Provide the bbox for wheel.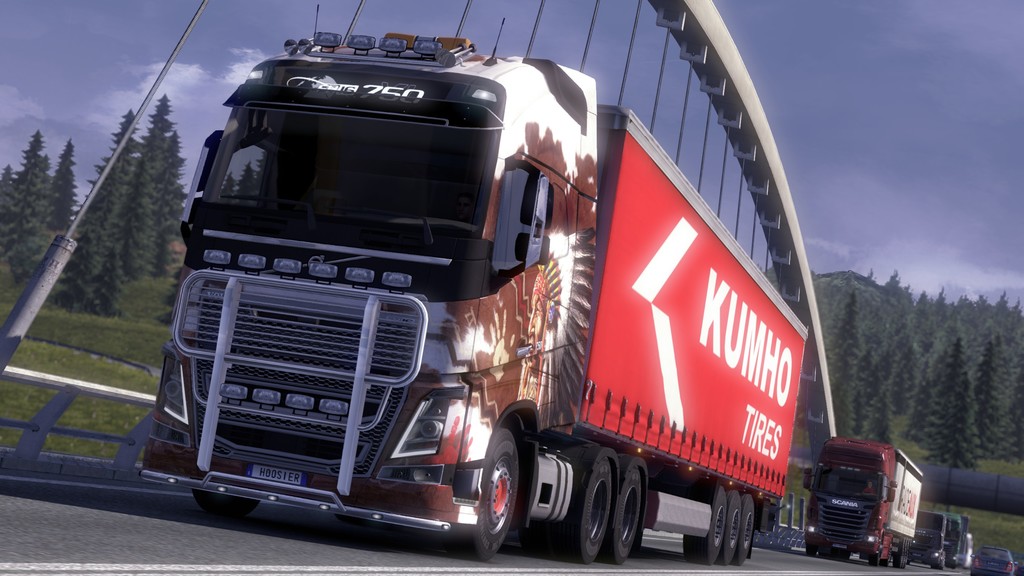
bbox=(807, 548, 818, 556).
